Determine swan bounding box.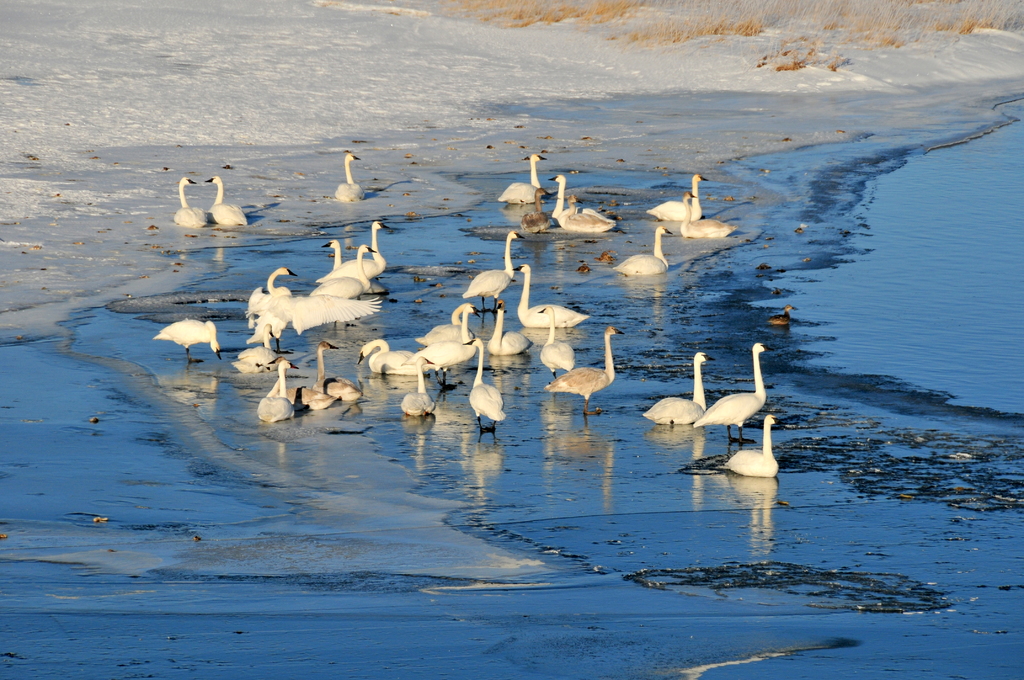
Determined: region(461, 229, 523, 315).
